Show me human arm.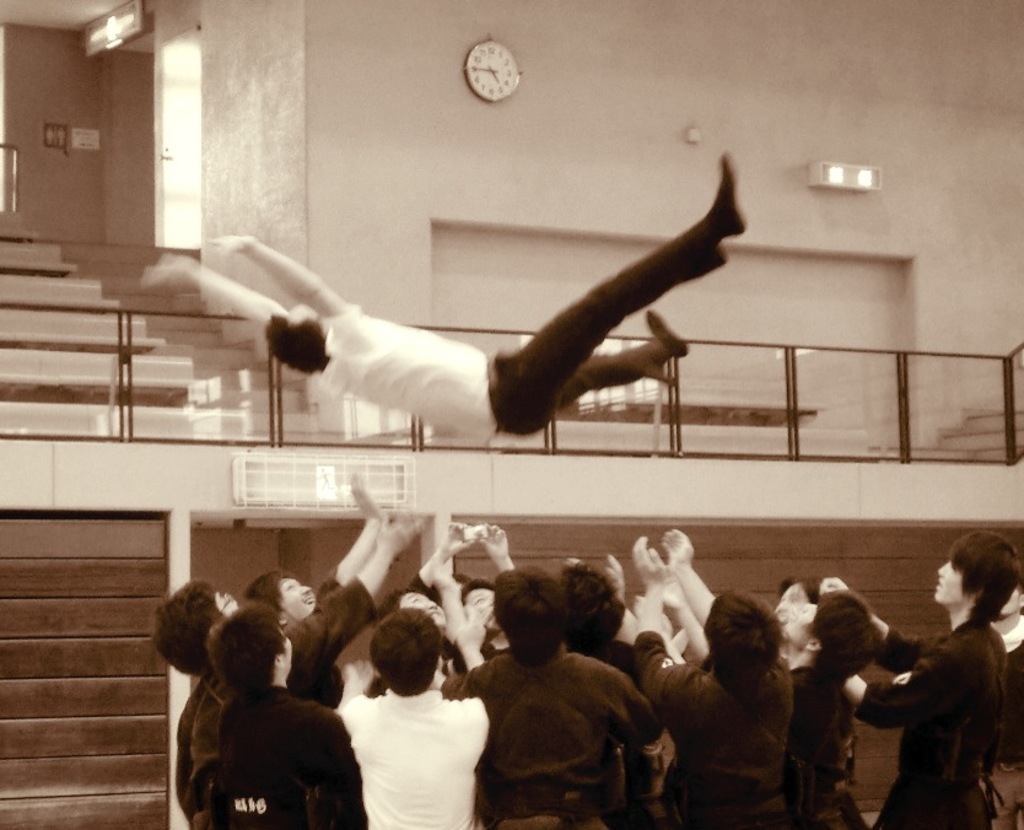
human arm is here: locate(289, 511, 432, 667).
